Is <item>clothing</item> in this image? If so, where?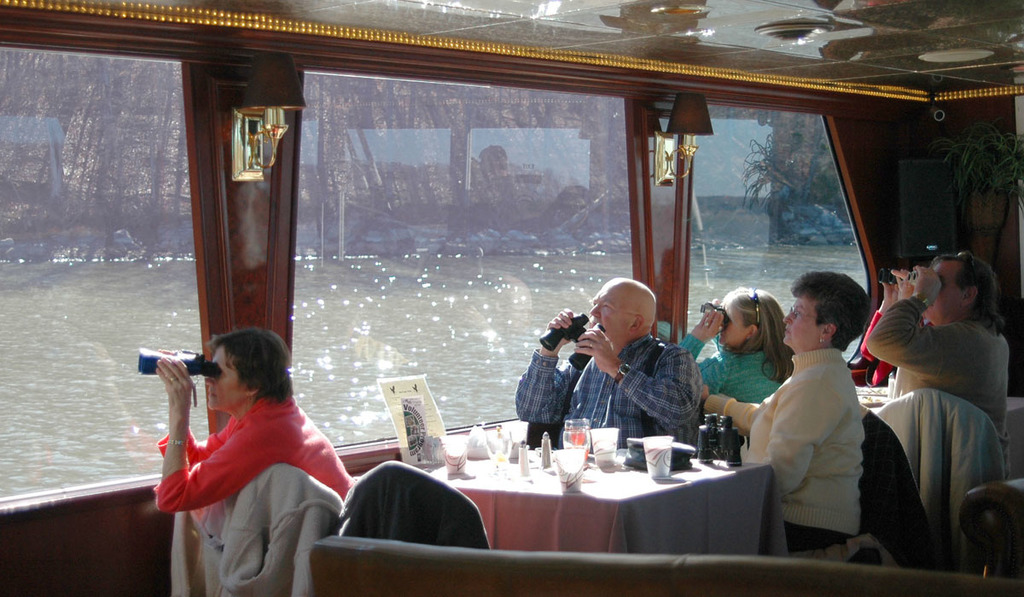
Yes, at x1=677, y1=335, x2=785, y2=405.
